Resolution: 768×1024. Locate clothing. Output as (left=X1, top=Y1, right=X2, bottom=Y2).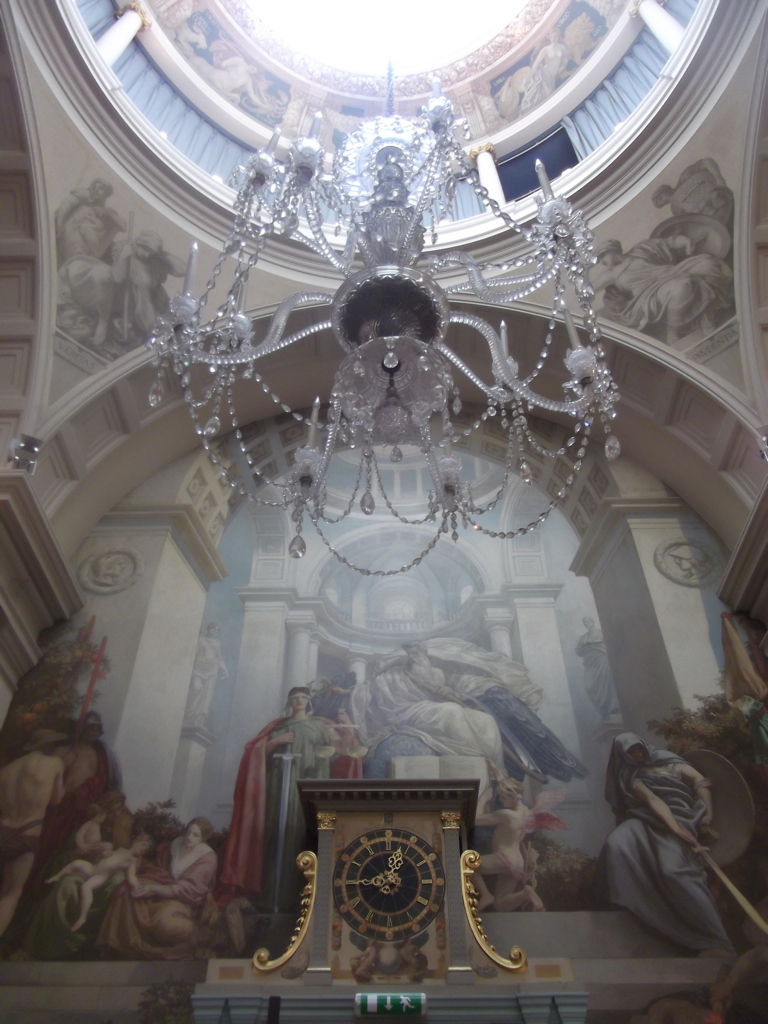
(left=346, top=633, right=540, bottom=794).
